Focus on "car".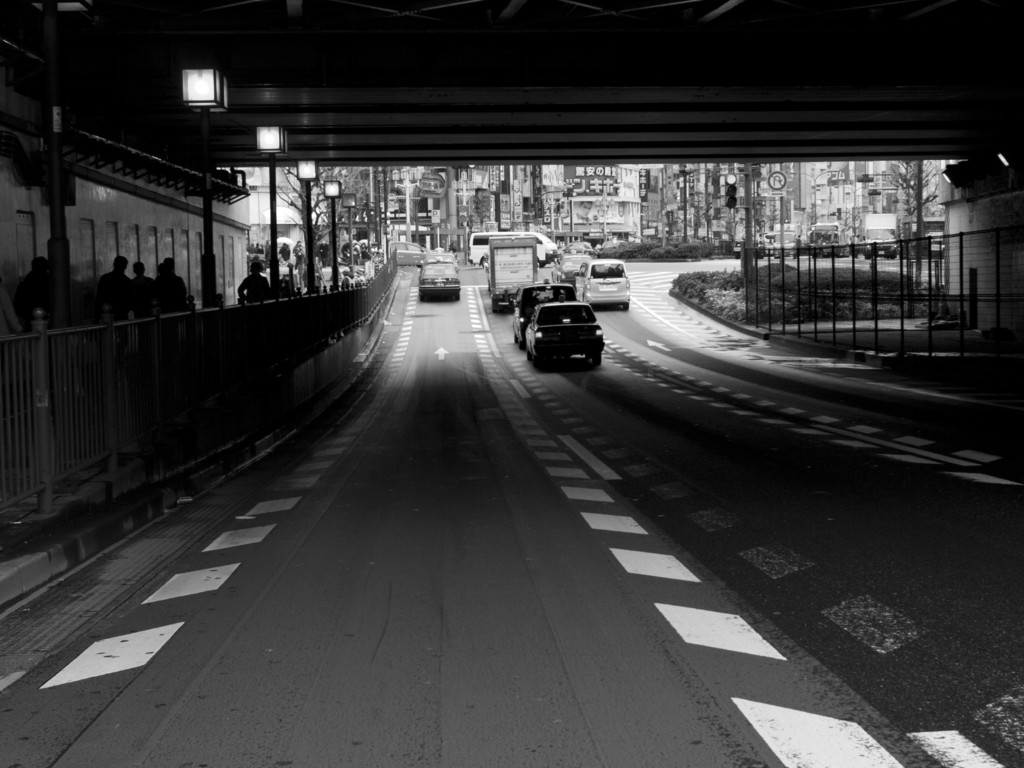
Focused at detection(395, 239, 435, 268).
